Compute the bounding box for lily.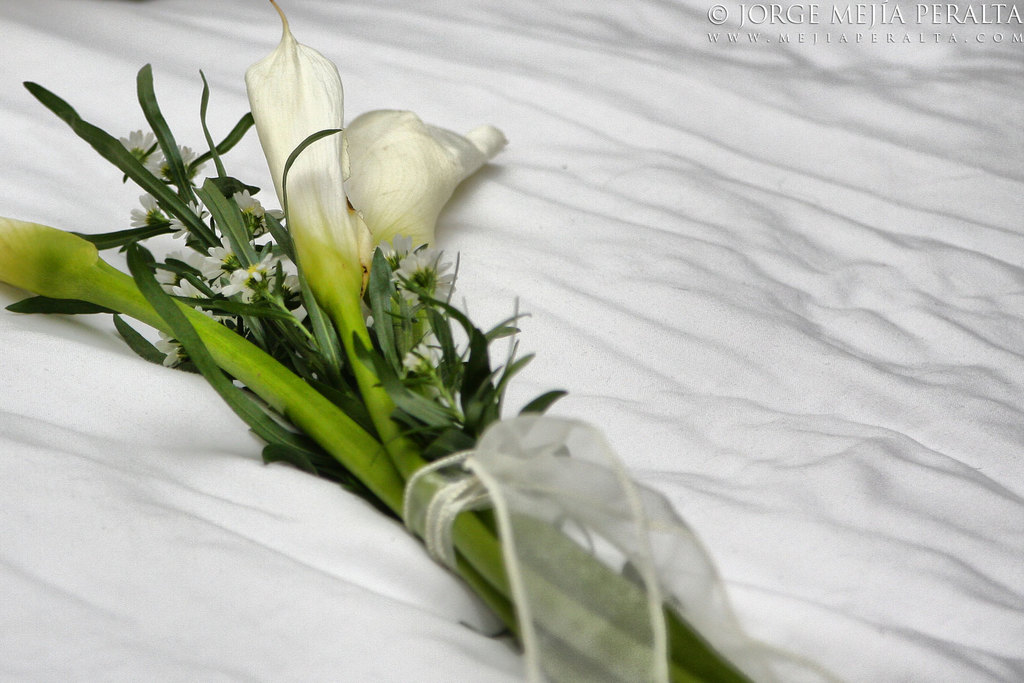
box=[244, 2, 355, 298].
